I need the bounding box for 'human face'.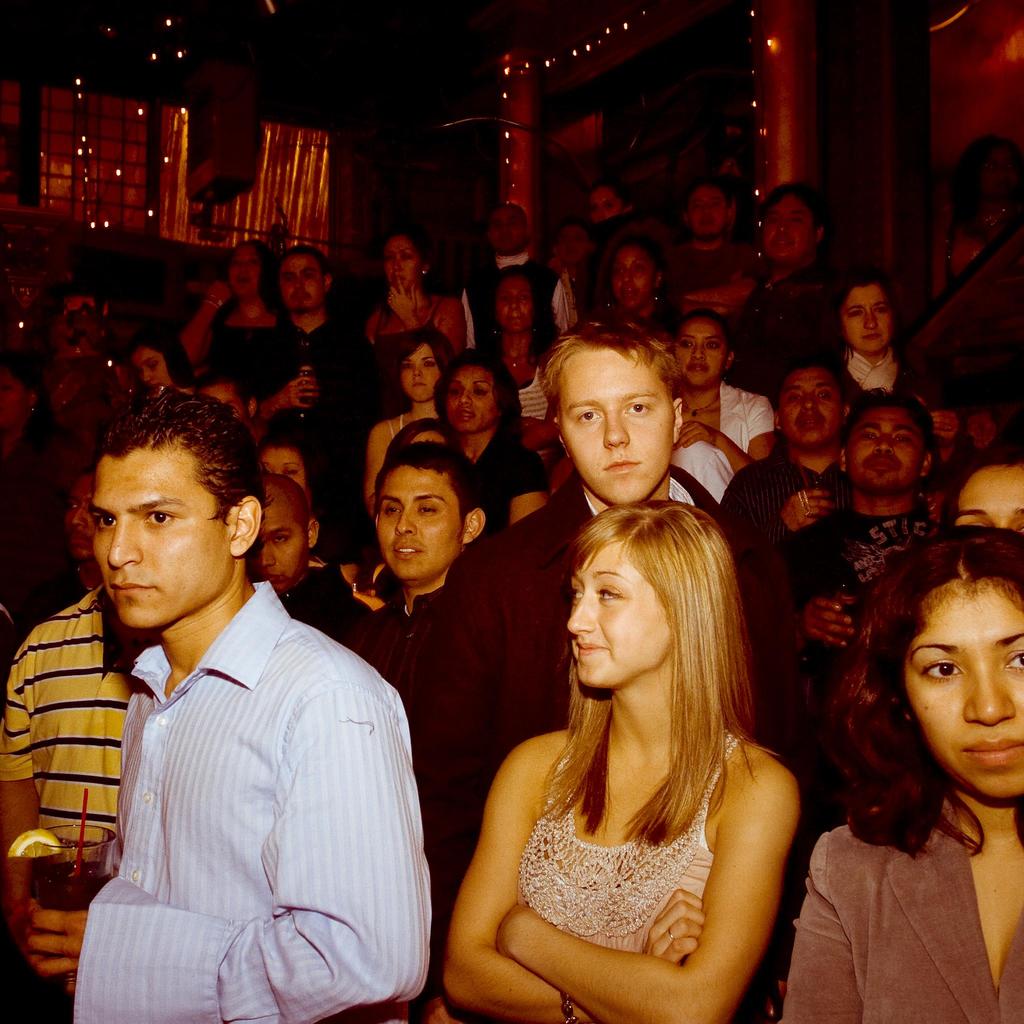
Here it is: locate(955, 468, 1023, 543).
